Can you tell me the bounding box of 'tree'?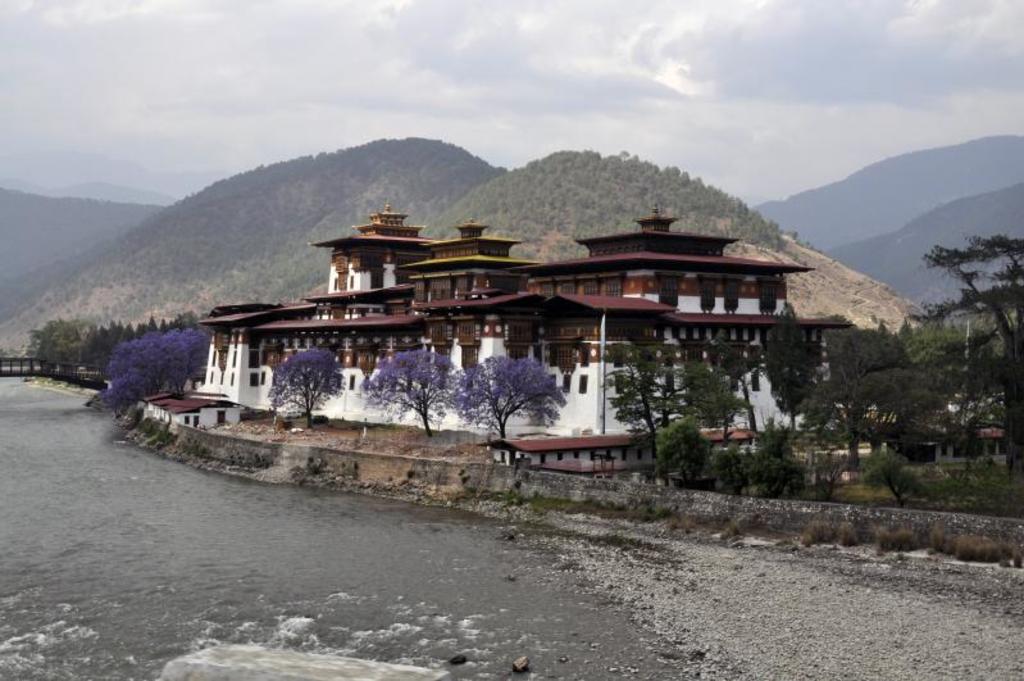
bbox=(668, 354, 747, 454).
